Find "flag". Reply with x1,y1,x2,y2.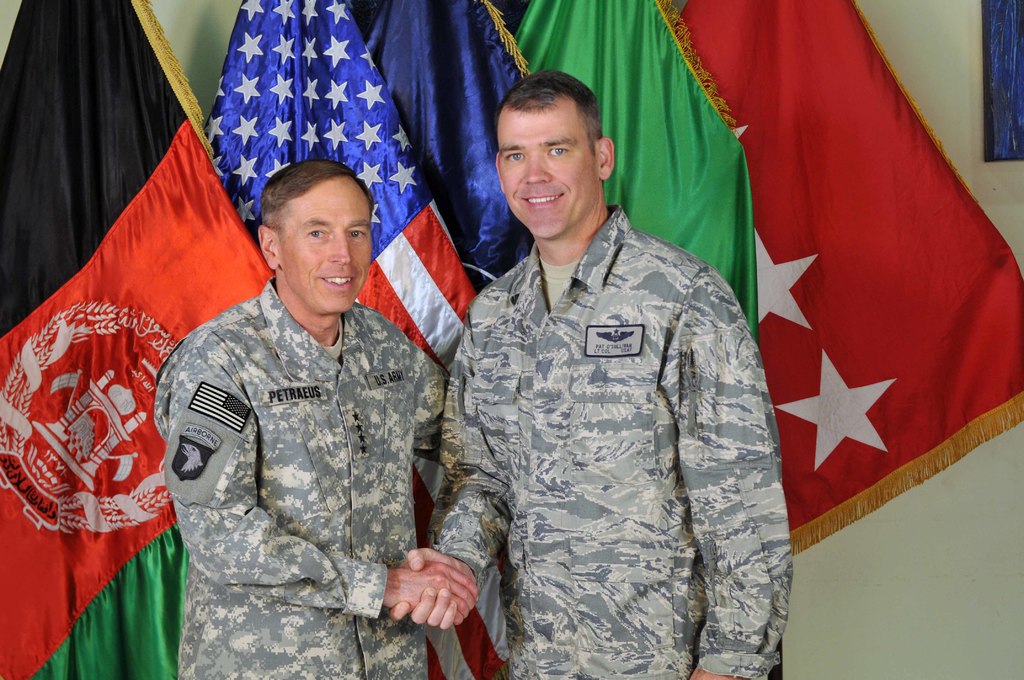
0,0,282,679.
